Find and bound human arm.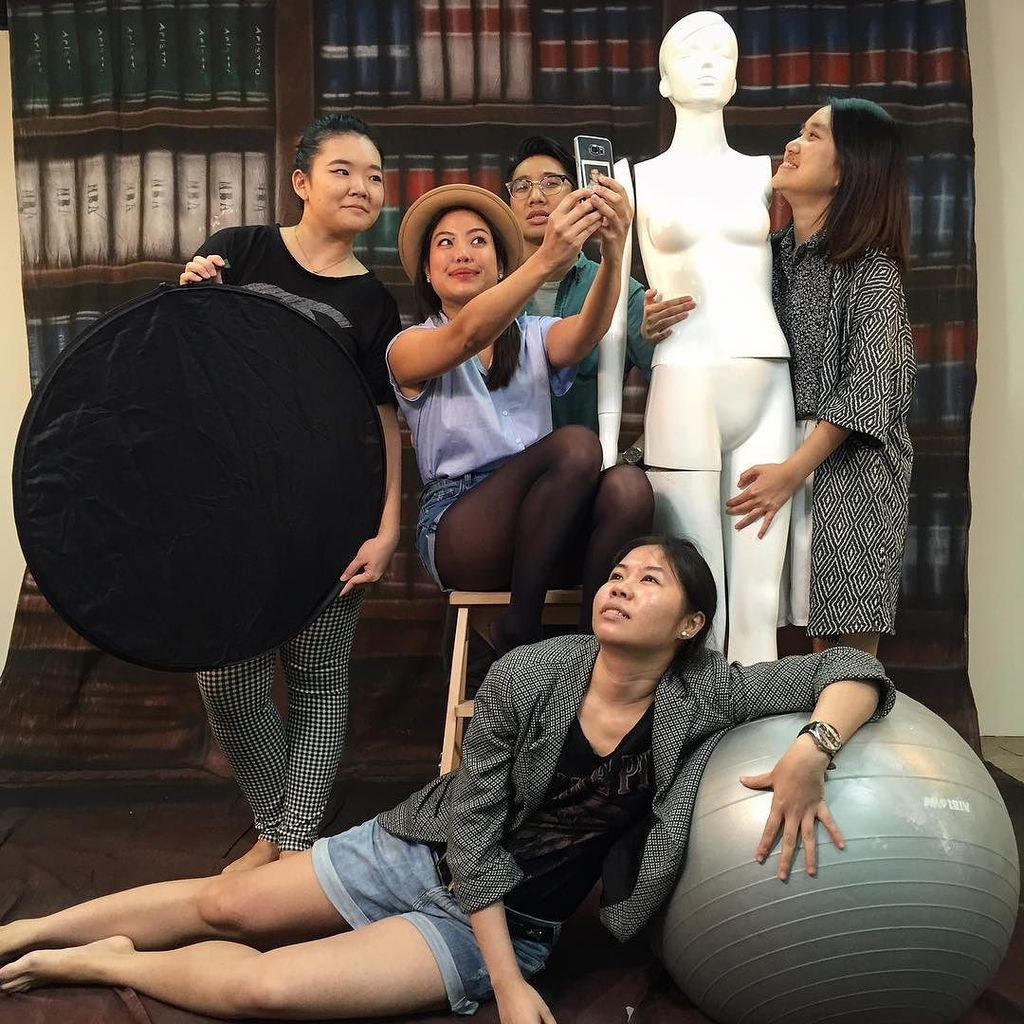
Bound: region(467, 649, 565, 1023).
